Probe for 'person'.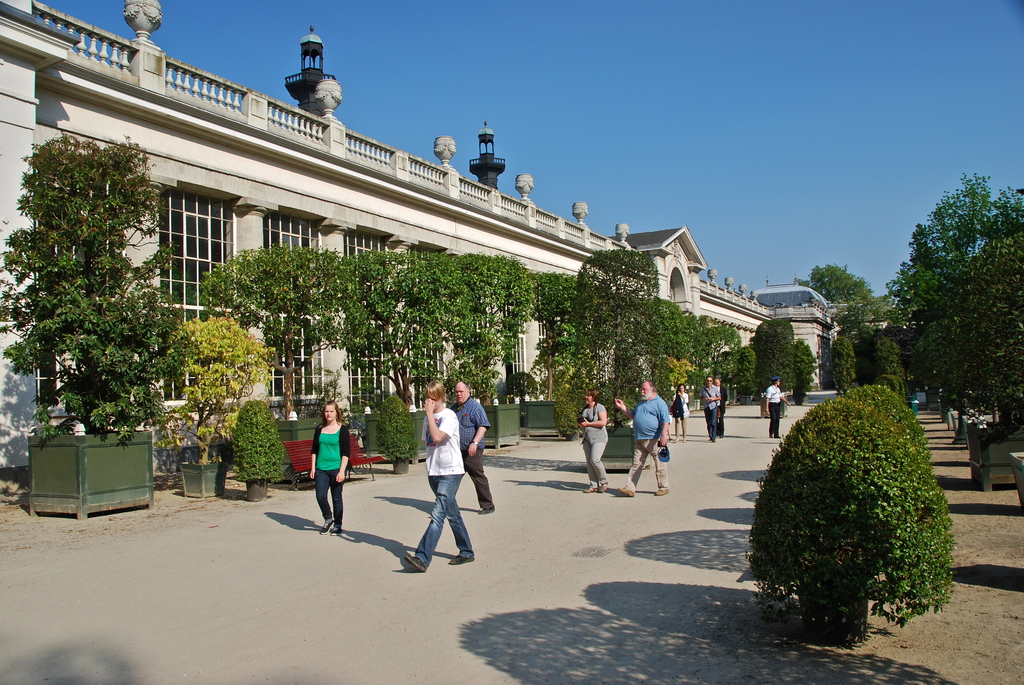
Probe result: 449/379/496/517.
